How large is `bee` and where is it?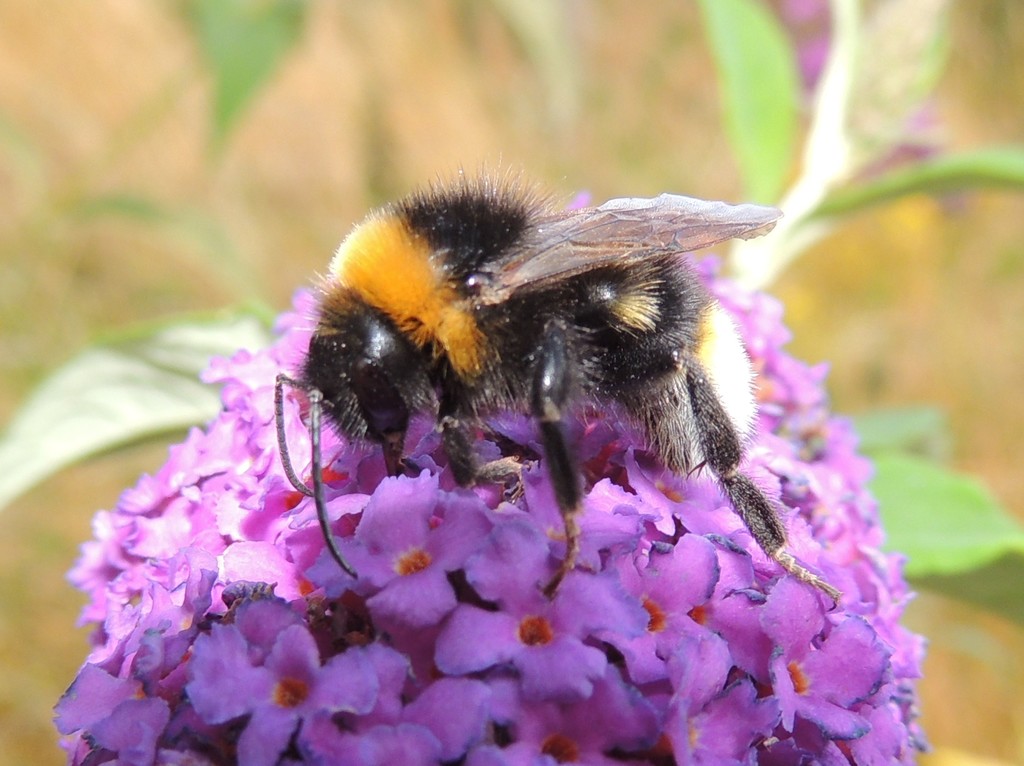
Bounding box: Rect(260, 165, 788, 589).
